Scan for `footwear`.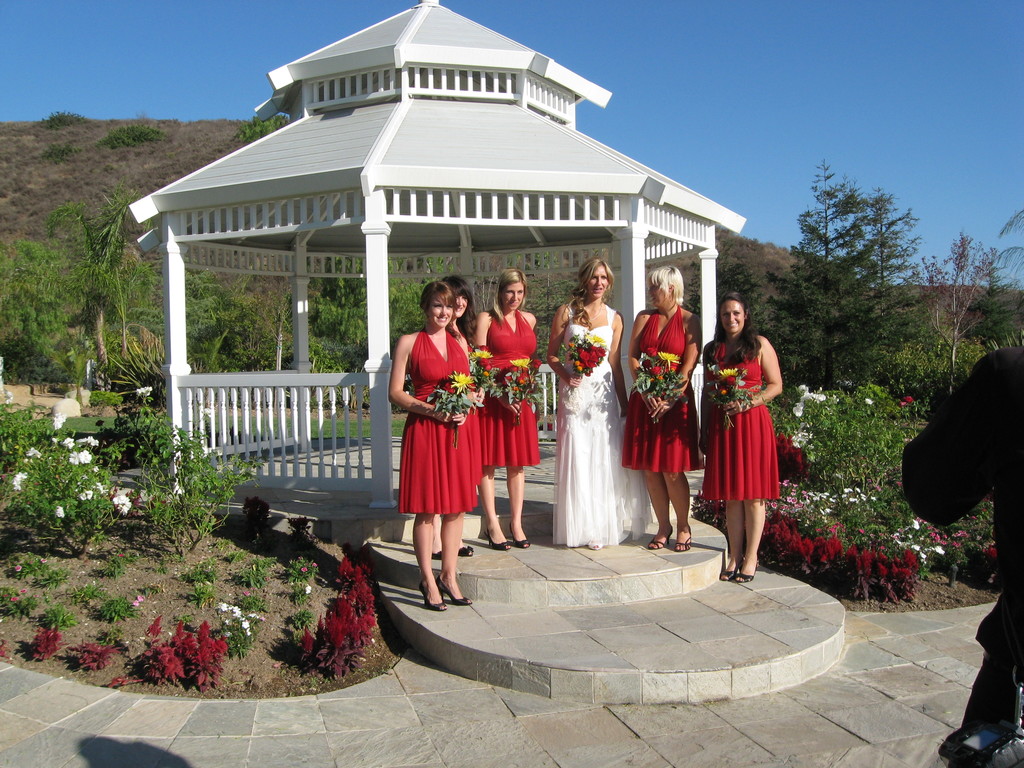
Scan result: <region>742, 564, 759, 581</region>.
